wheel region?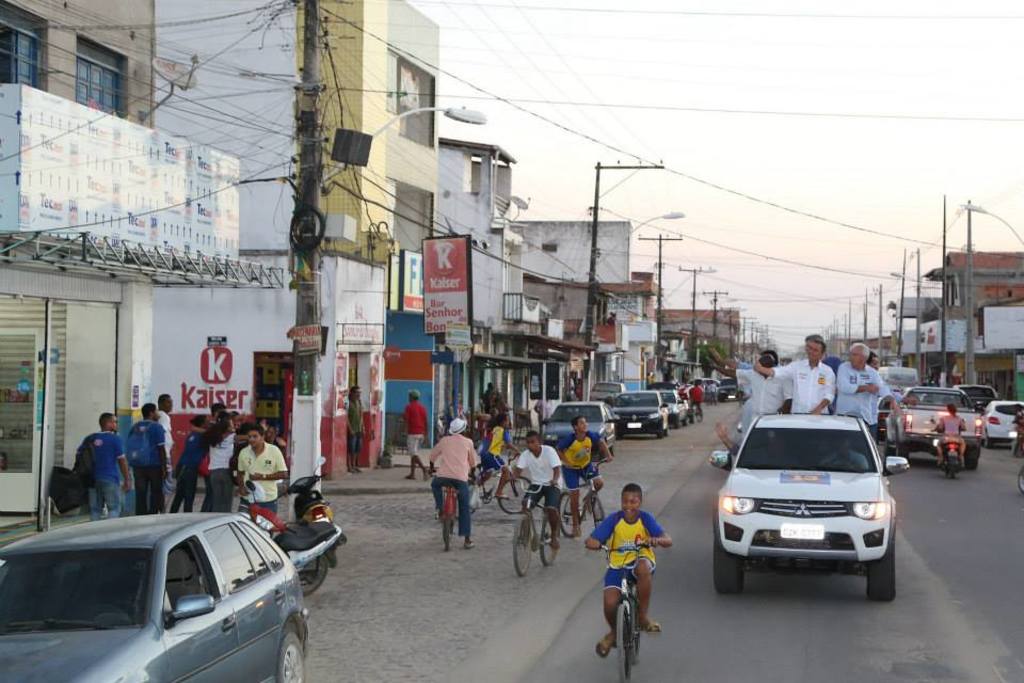
bbox=[273, 624, 307, 682]
